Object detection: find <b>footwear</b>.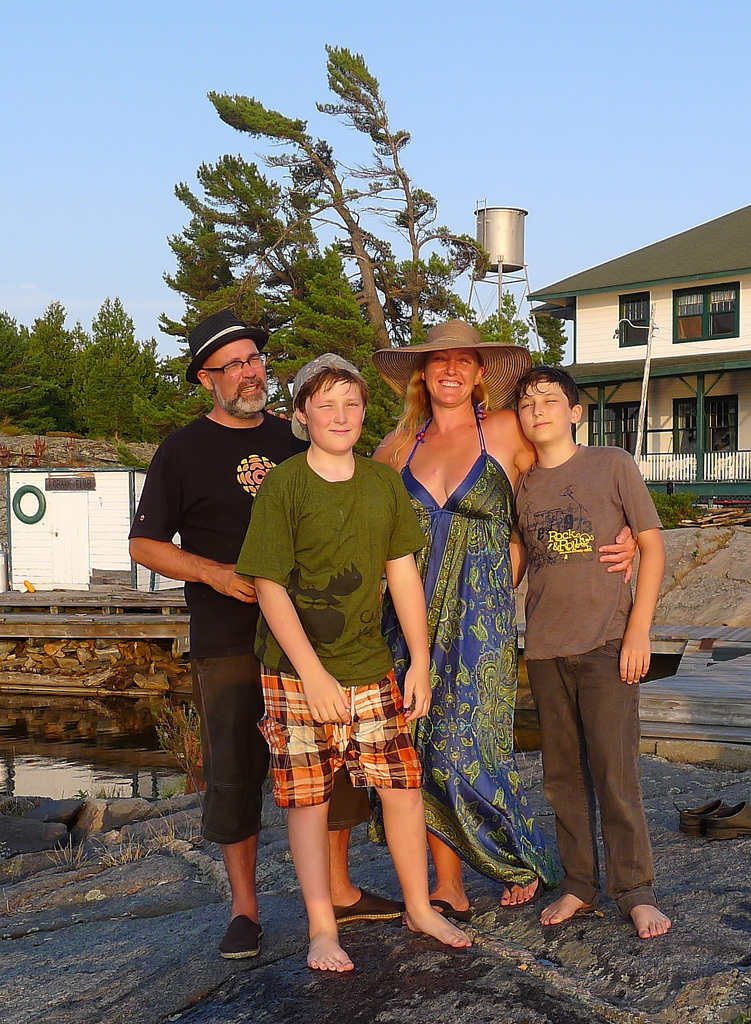
region(211, 890, 270, 979).
